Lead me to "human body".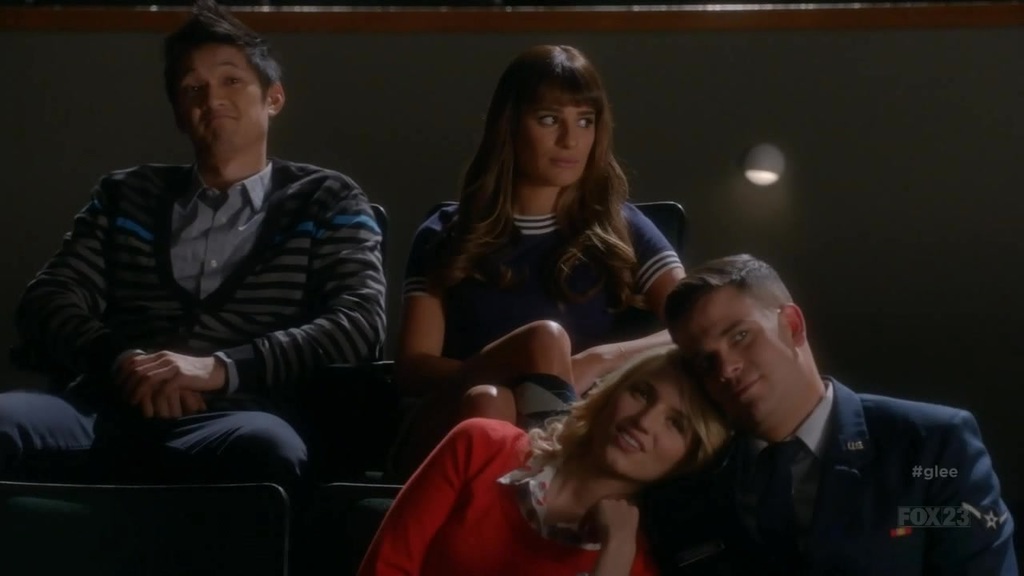
Lead to left=350, top=342, right=736, bottom=575.
